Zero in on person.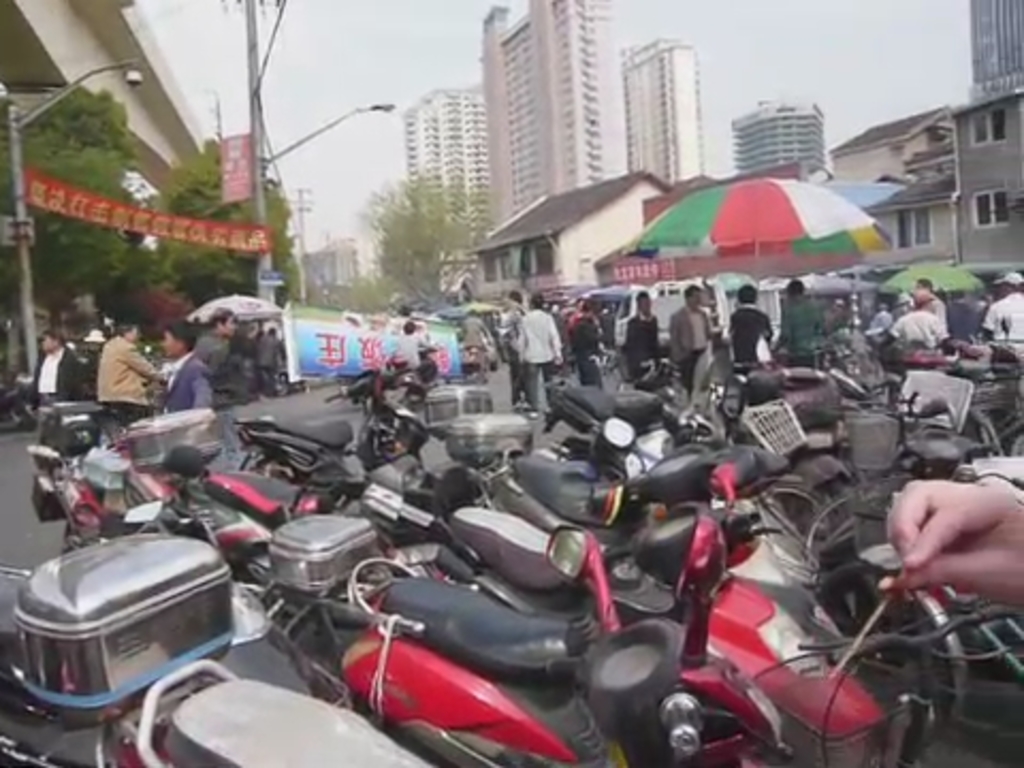
Zeroed in: x1=98, y1=322, x2=177, y2=433.
